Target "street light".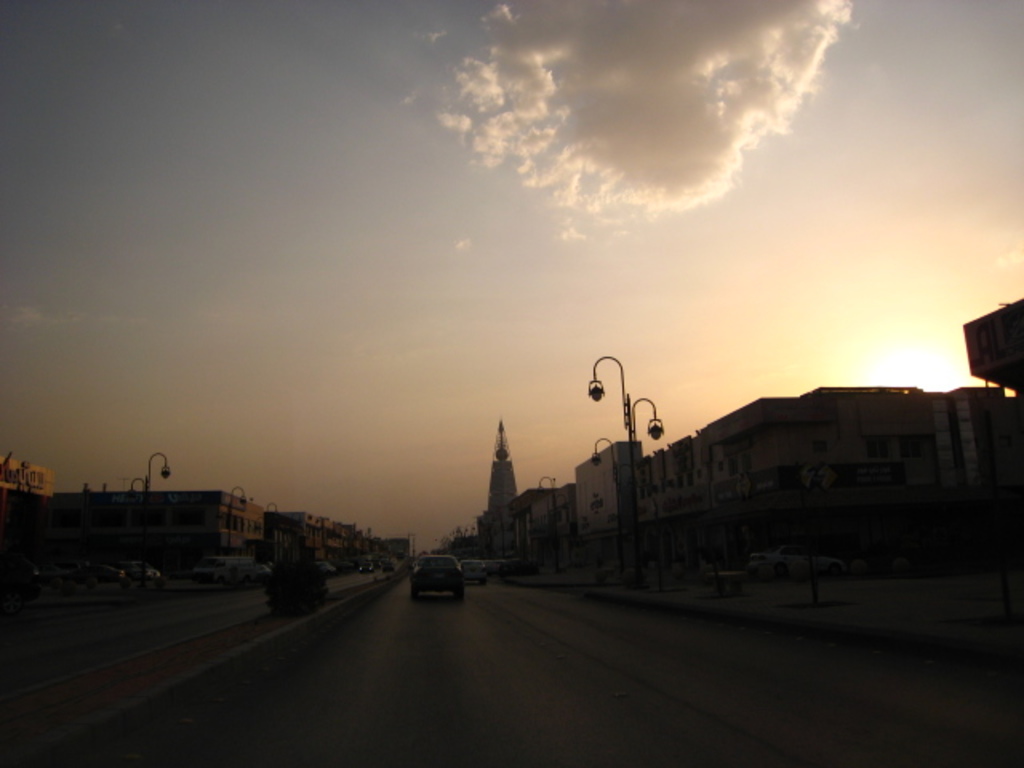
Target region: (227,488,248,555).
